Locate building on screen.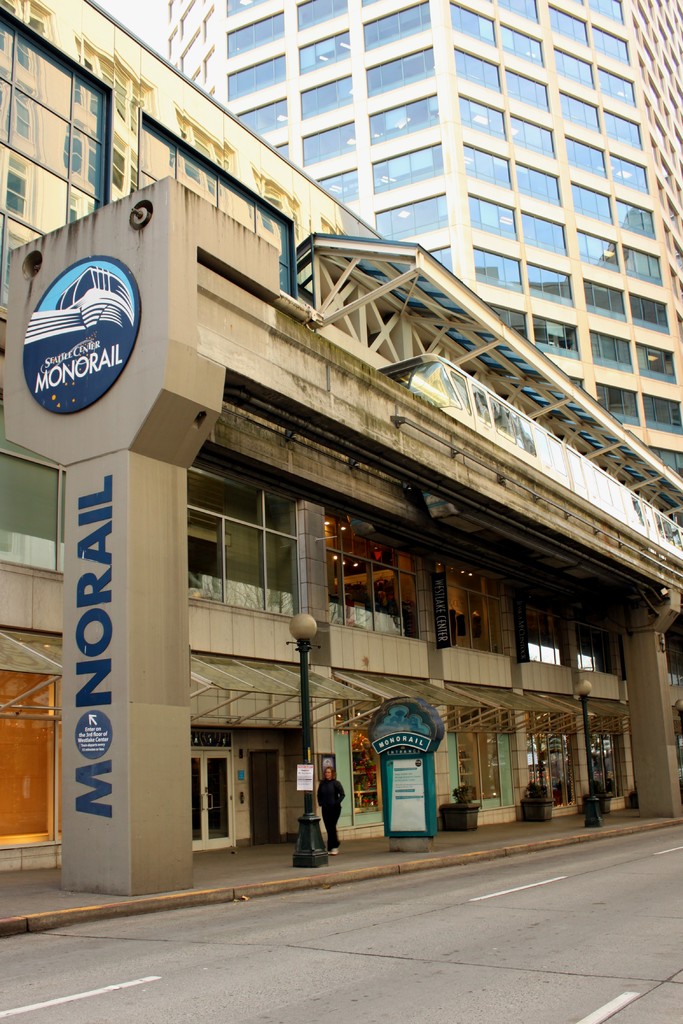
On screen at bbox(160, 0, 682, 476).
